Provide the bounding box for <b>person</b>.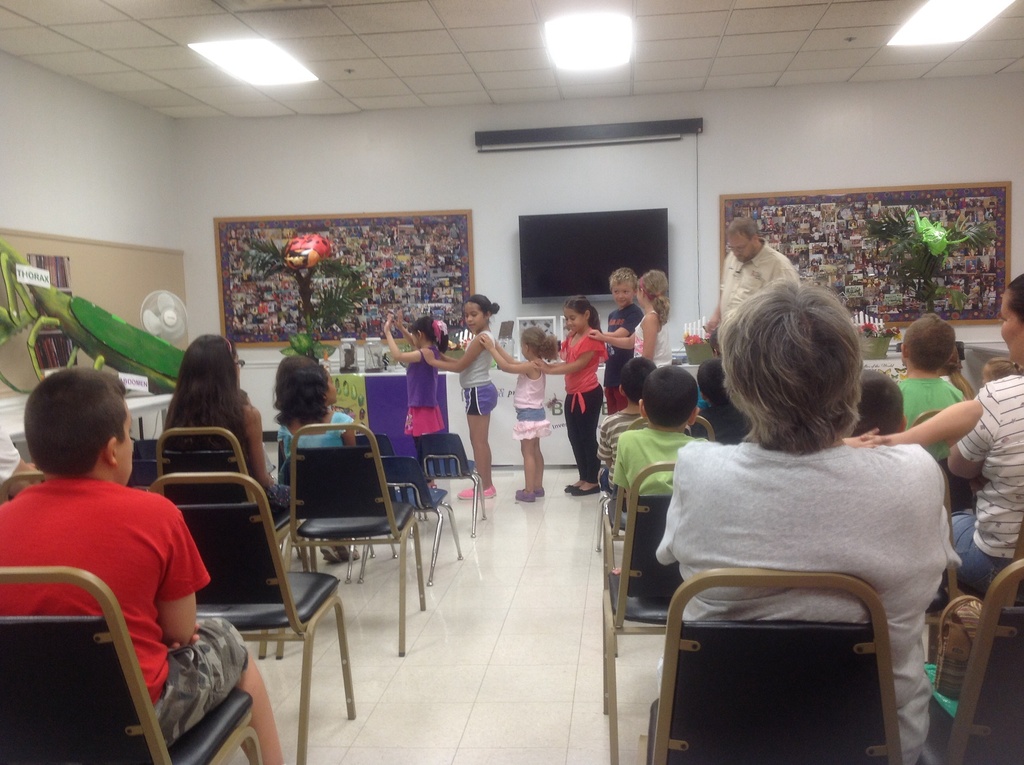
[595, 266, 642, 423].
